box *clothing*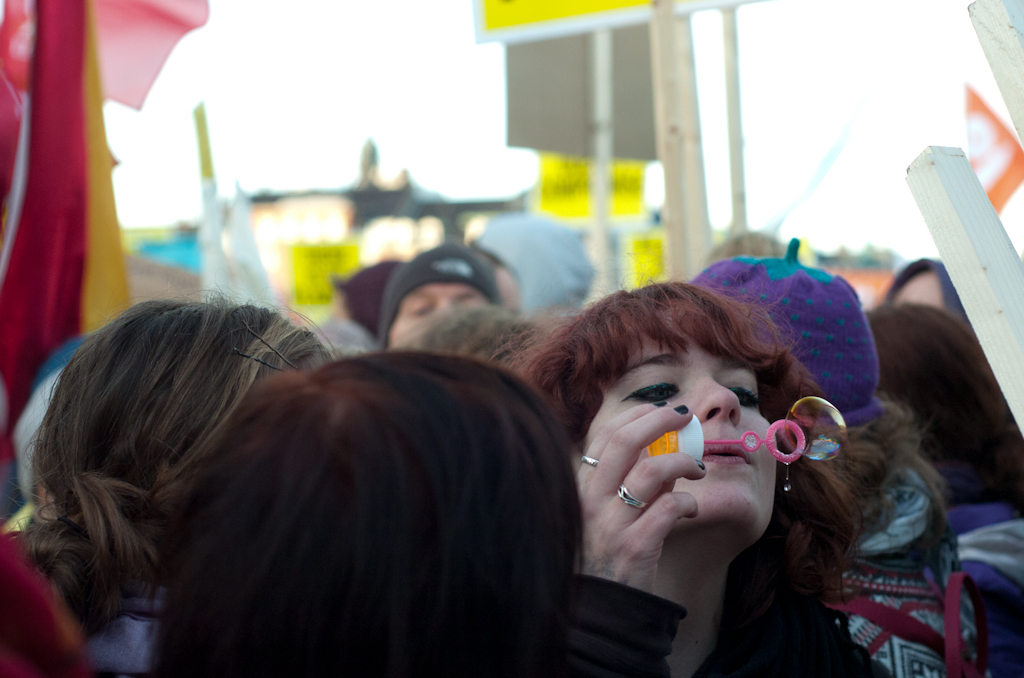
detection(941, 499, 1019, 674)
